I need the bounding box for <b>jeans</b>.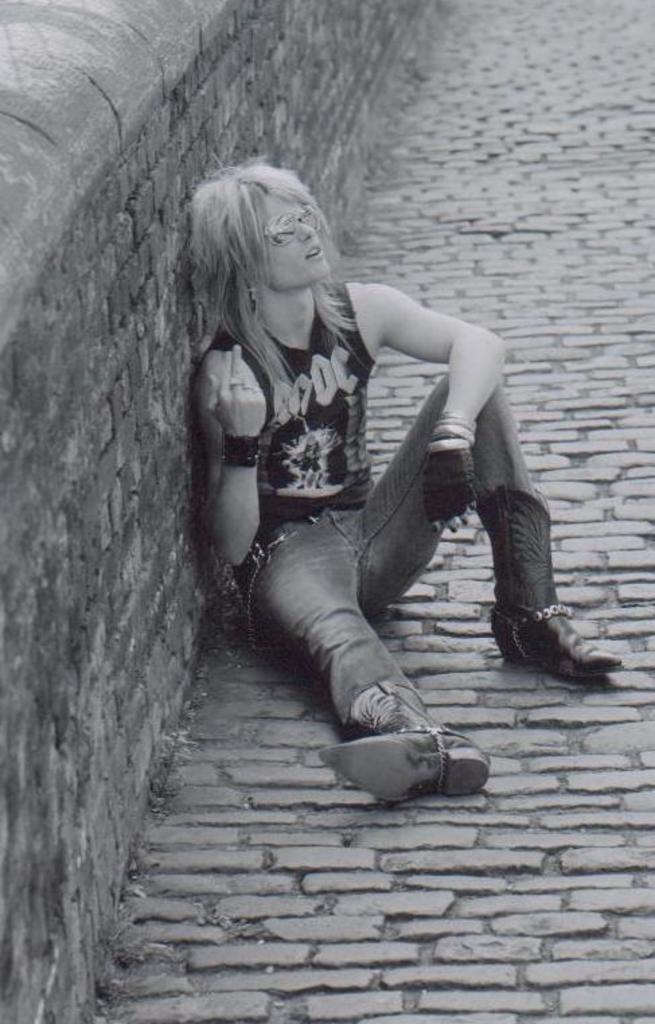
Here it is: detection(249, 370, 572, 743).
